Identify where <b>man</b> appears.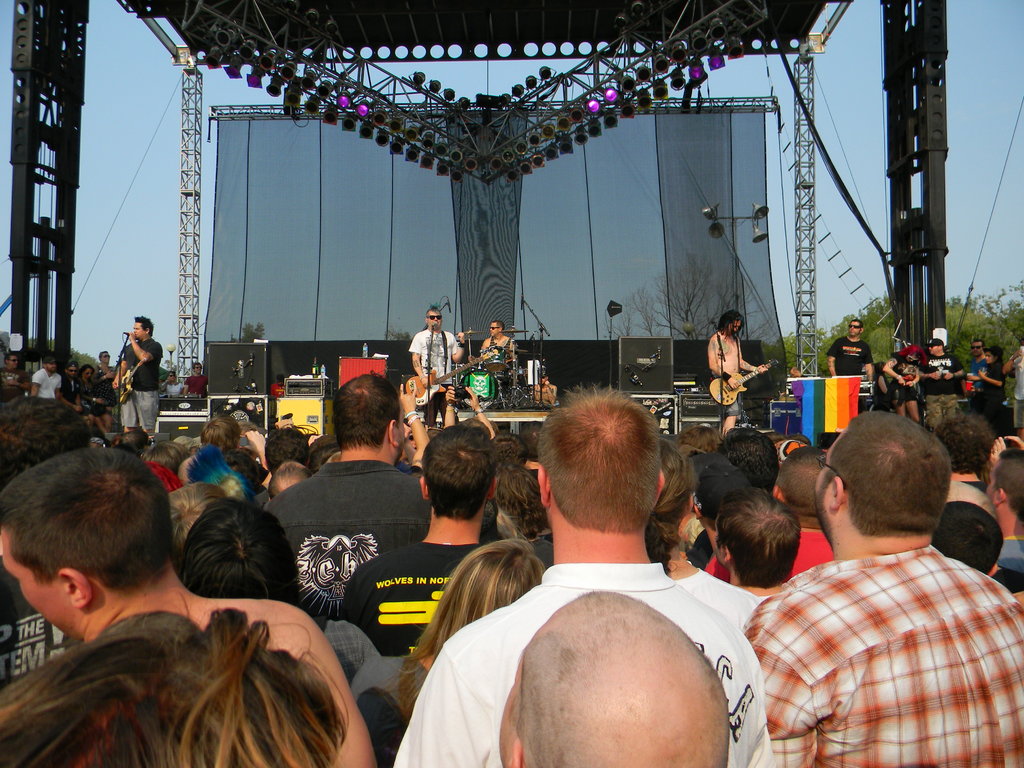
Appears at {"left": 740, "top": 412, "right": 1023, "bottom": 767}.
